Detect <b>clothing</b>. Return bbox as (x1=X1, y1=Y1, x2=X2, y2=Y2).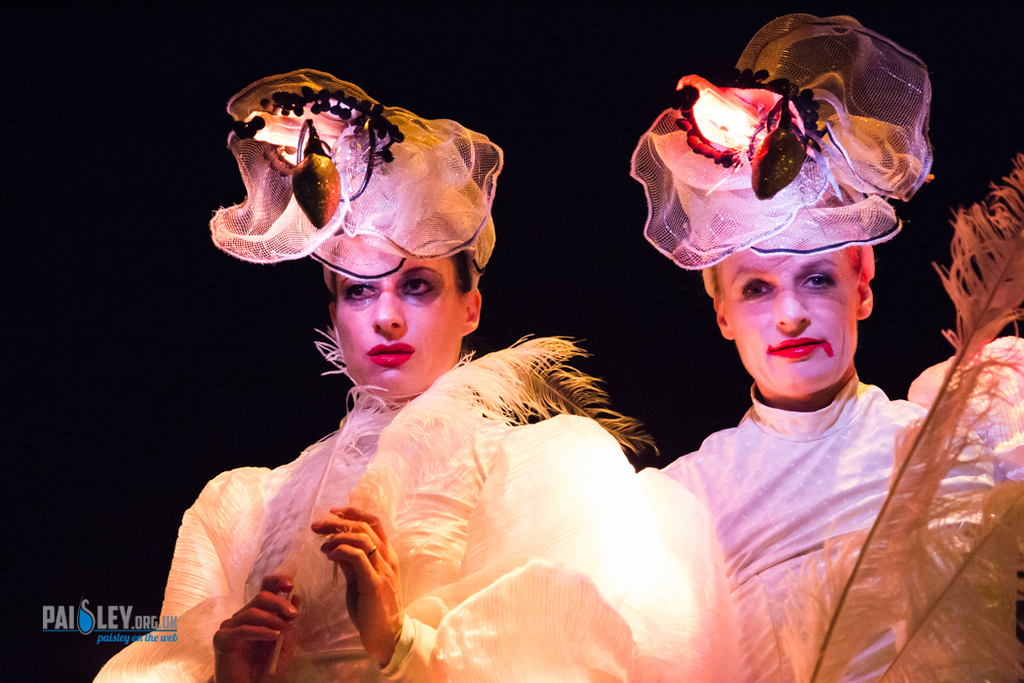
(x1=84, y1=328, x2=637, y2=682).
